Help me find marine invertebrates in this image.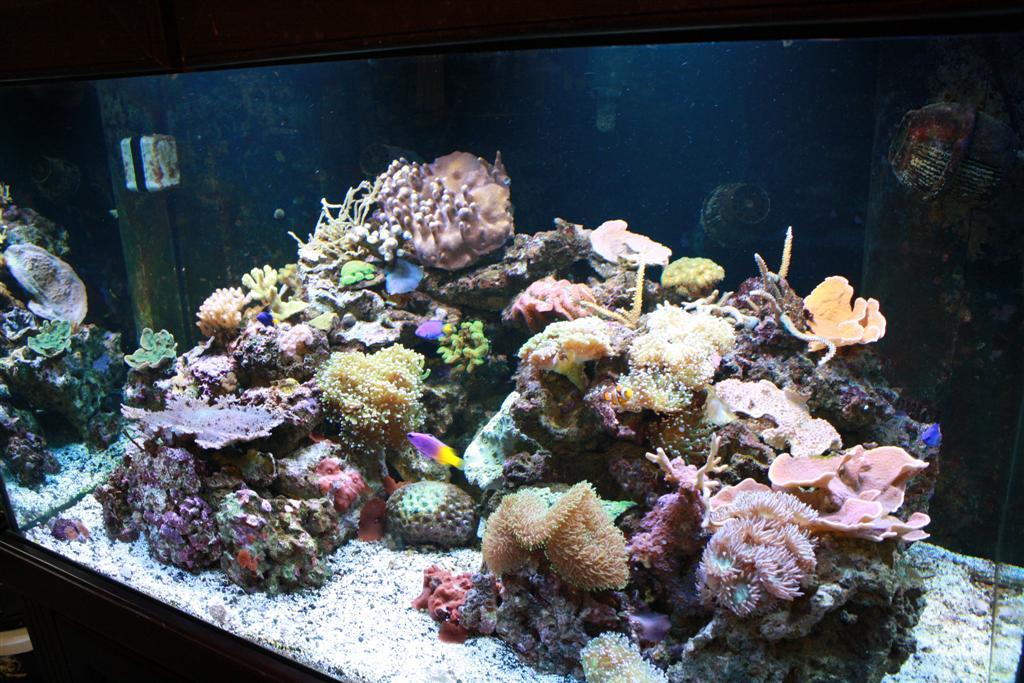
Found it: (left=574, top=619, right=686, bottom=682).
